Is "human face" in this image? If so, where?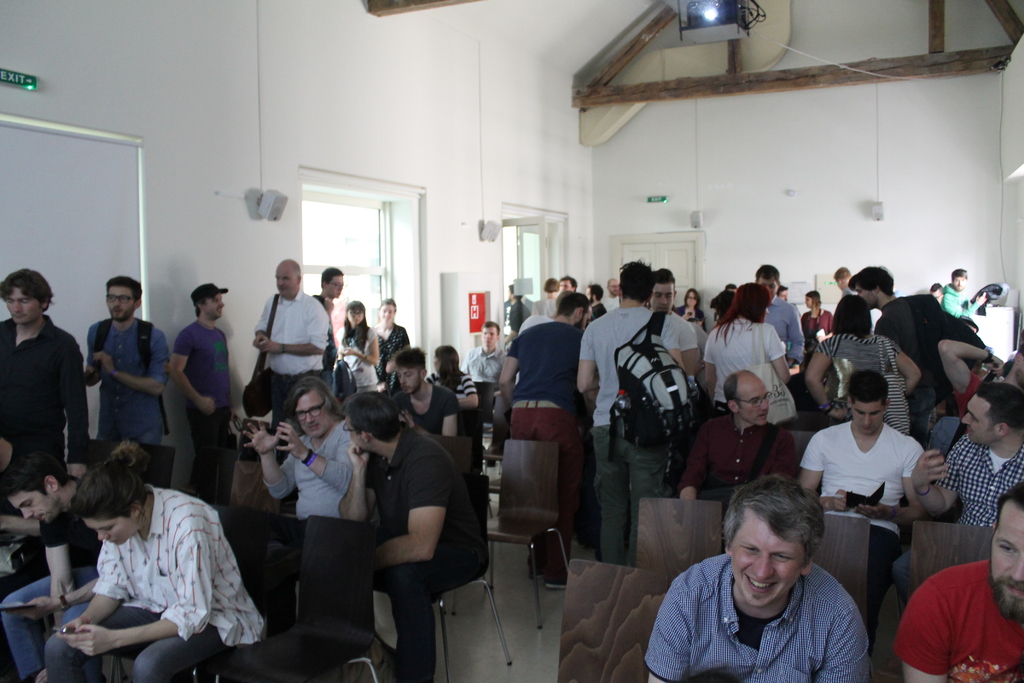
Yes, at [left=297, top=390, right=328, bottom=436].
